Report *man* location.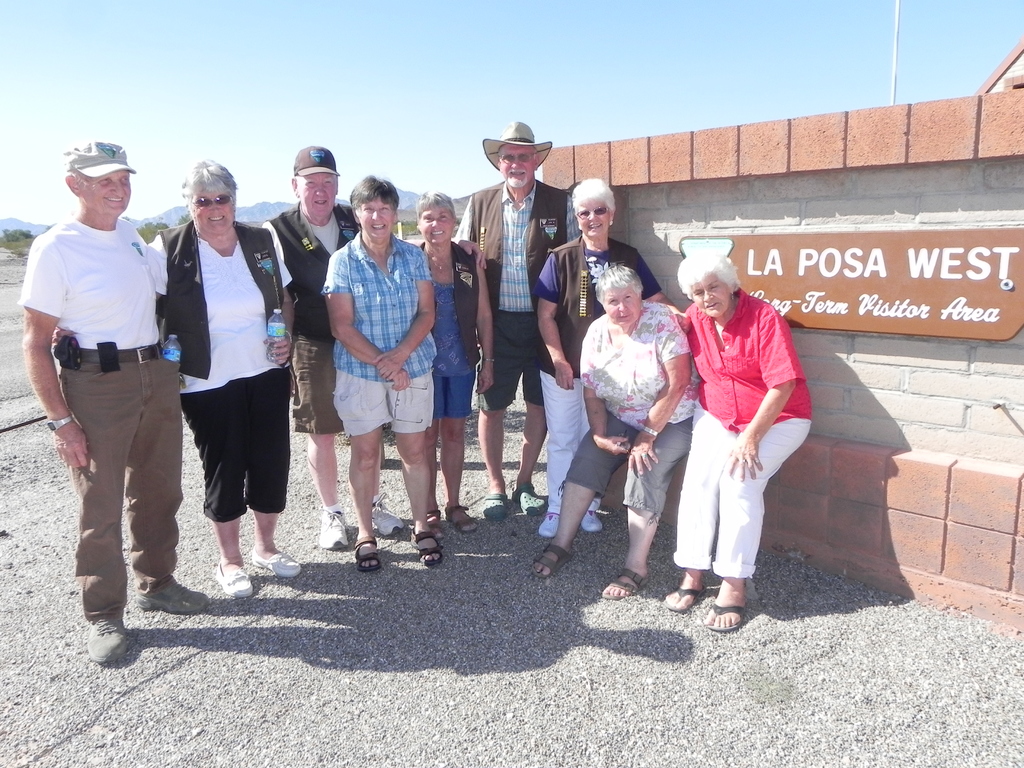
Report: 263, 145, 406, 550.
